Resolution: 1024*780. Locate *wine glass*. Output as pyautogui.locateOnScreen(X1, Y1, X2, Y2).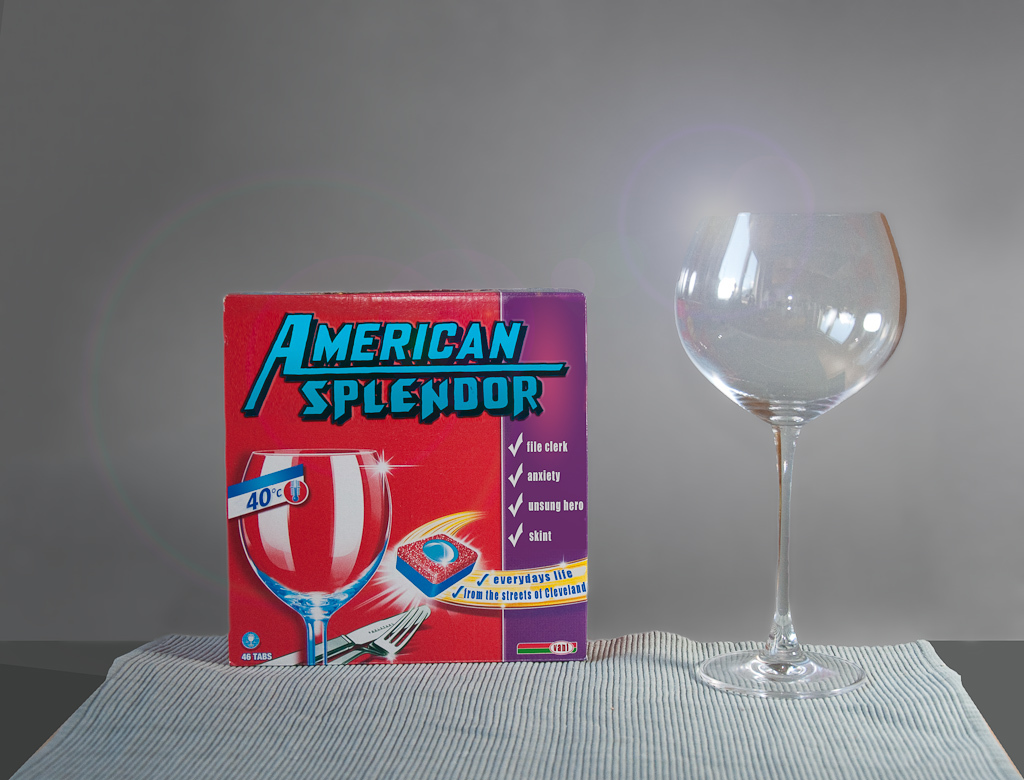
pyautogui.locateOnScreen(673, 207, 904, 700).
